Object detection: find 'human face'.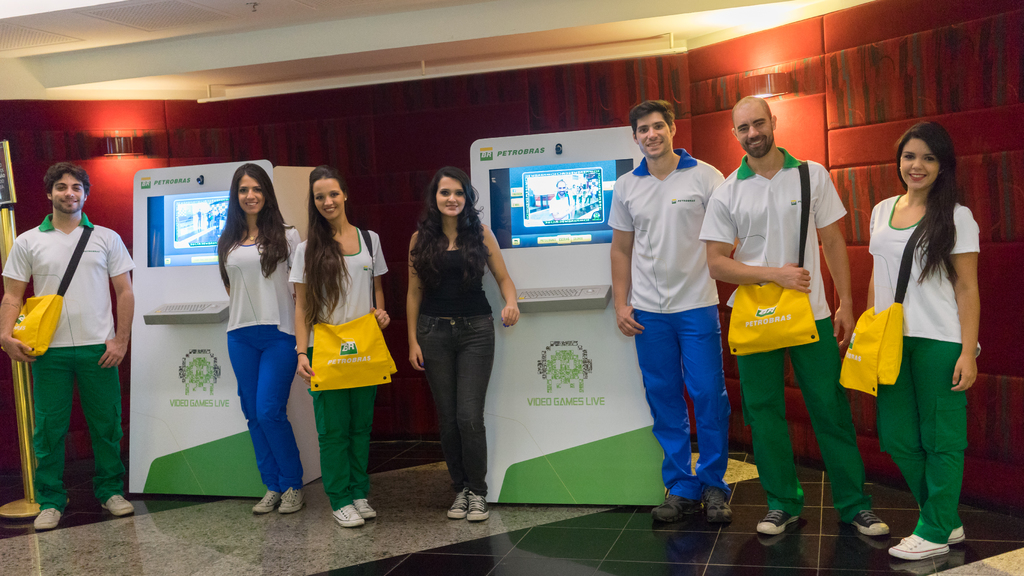
[x1=637, y1=107, x2=669, y2=162].
